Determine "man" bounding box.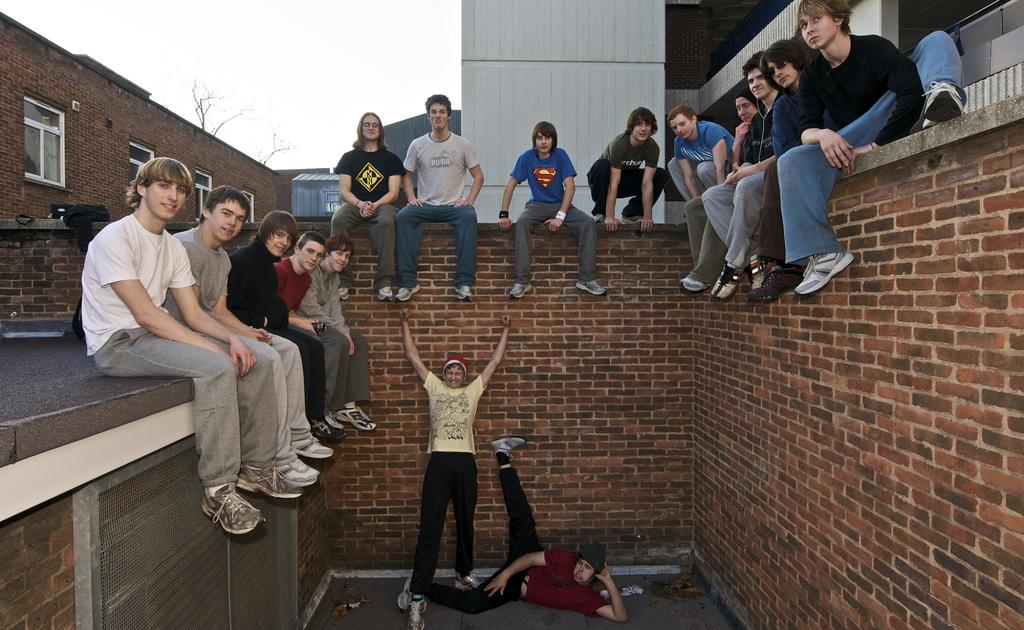
Determined: x1=392 y1=98 x2=486 y2=302.
